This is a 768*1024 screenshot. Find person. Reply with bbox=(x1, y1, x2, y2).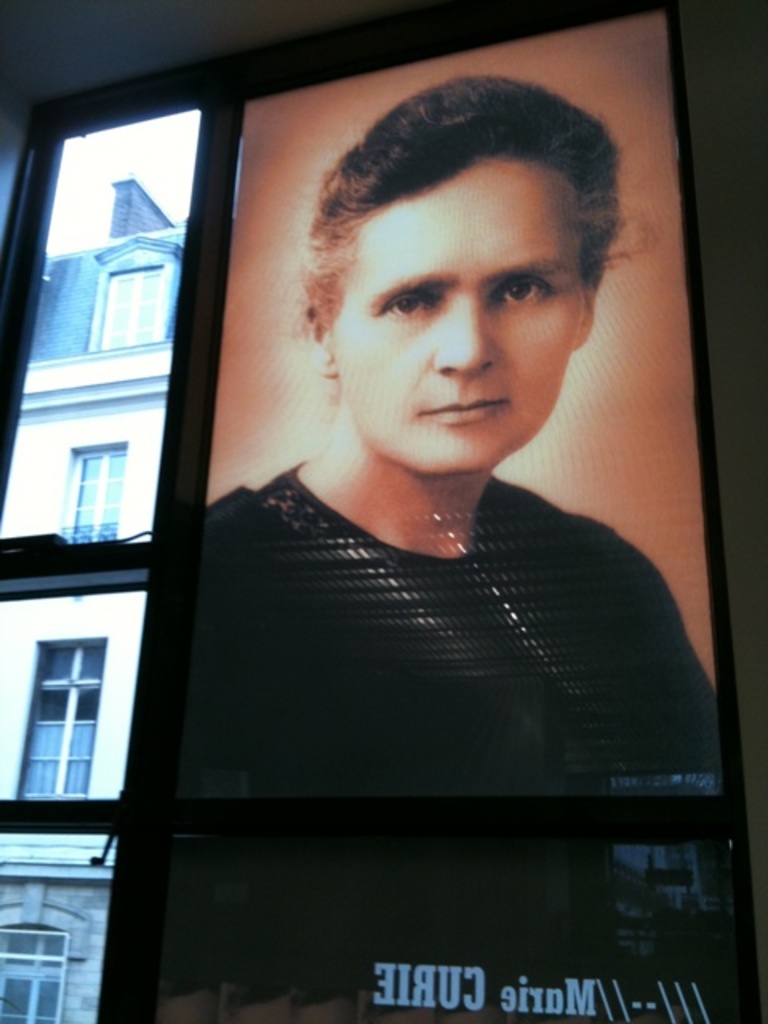
bbox=(202, 75, 718, 790).
